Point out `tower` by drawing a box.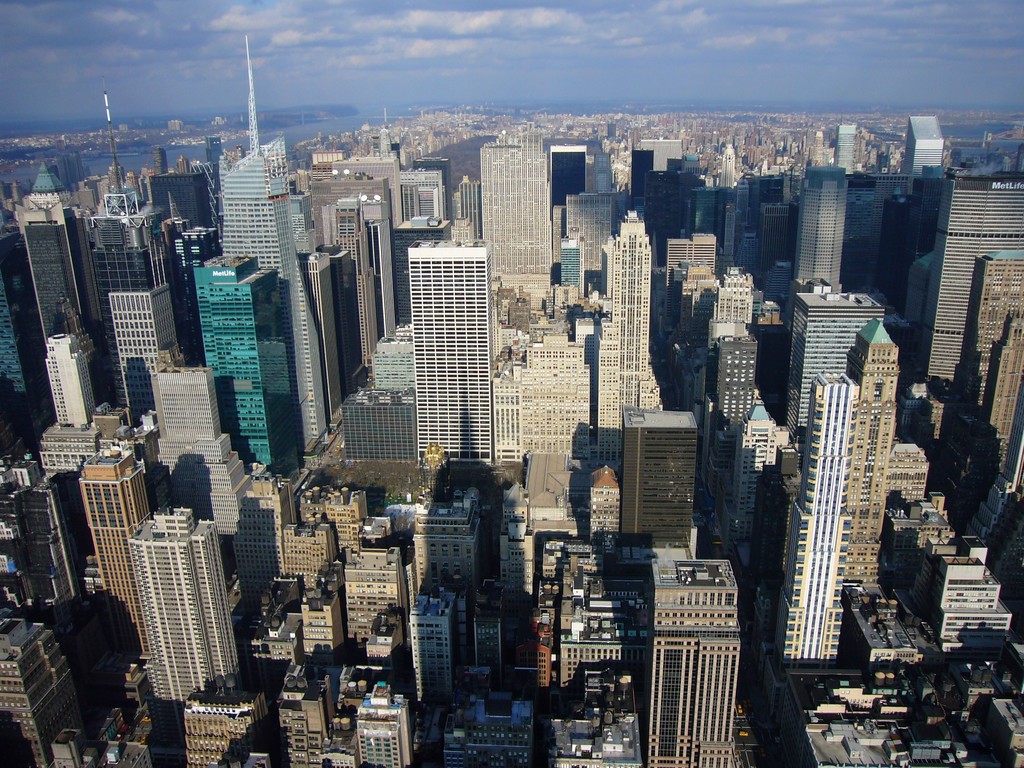
region(191, 250, 309, 502).
